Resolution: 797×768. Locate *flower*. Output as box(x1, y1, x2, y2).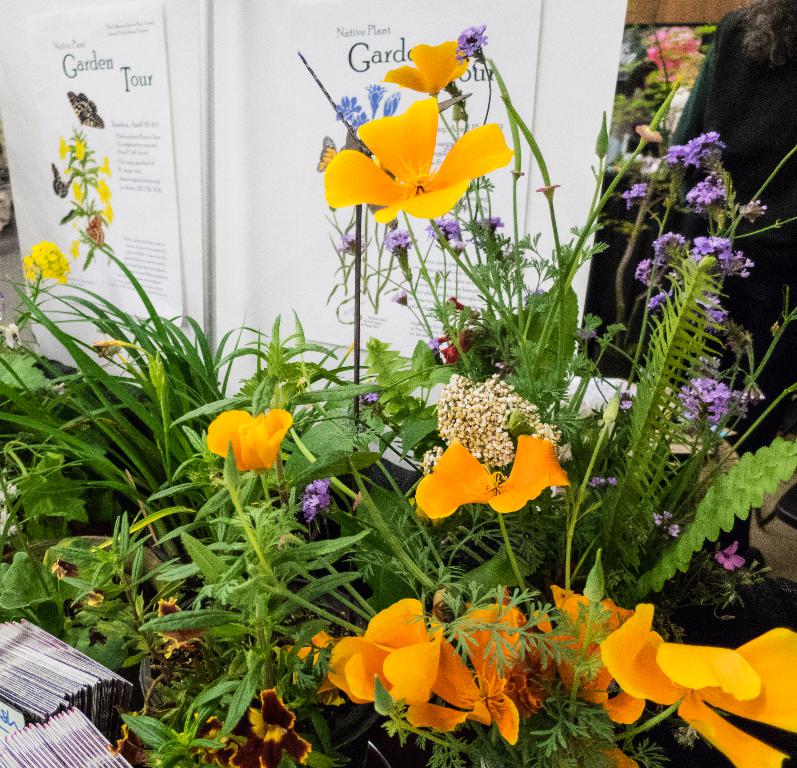
box(716, 540, 745, 569).
